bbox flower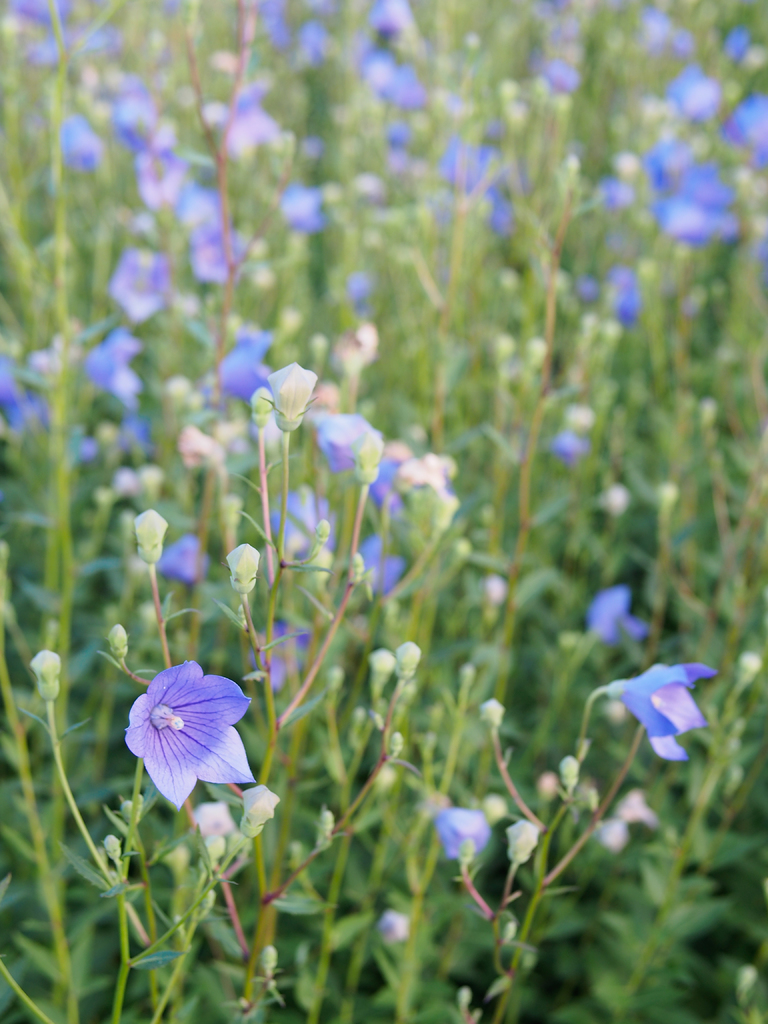
(361, 458, 417, 531)
